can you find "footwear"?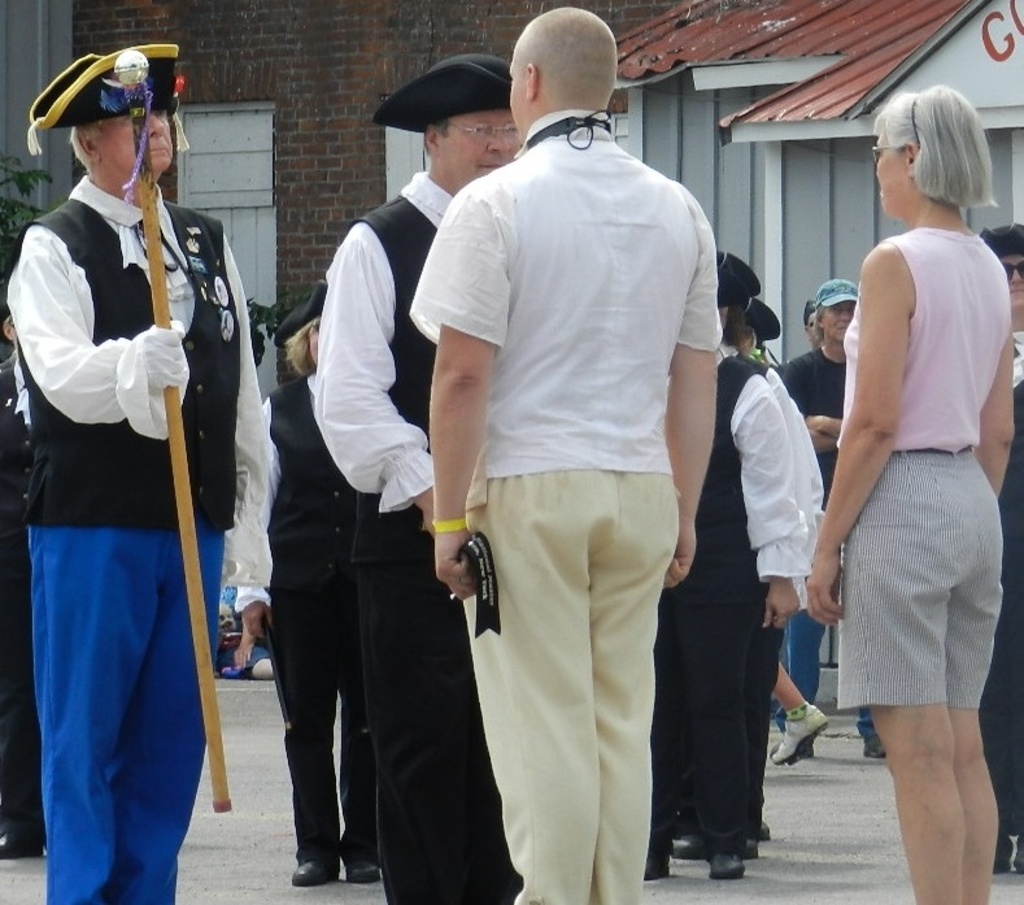
Yes, bounding box: pyautogui.locateOnScreen(997, 835, 1023, 880).
